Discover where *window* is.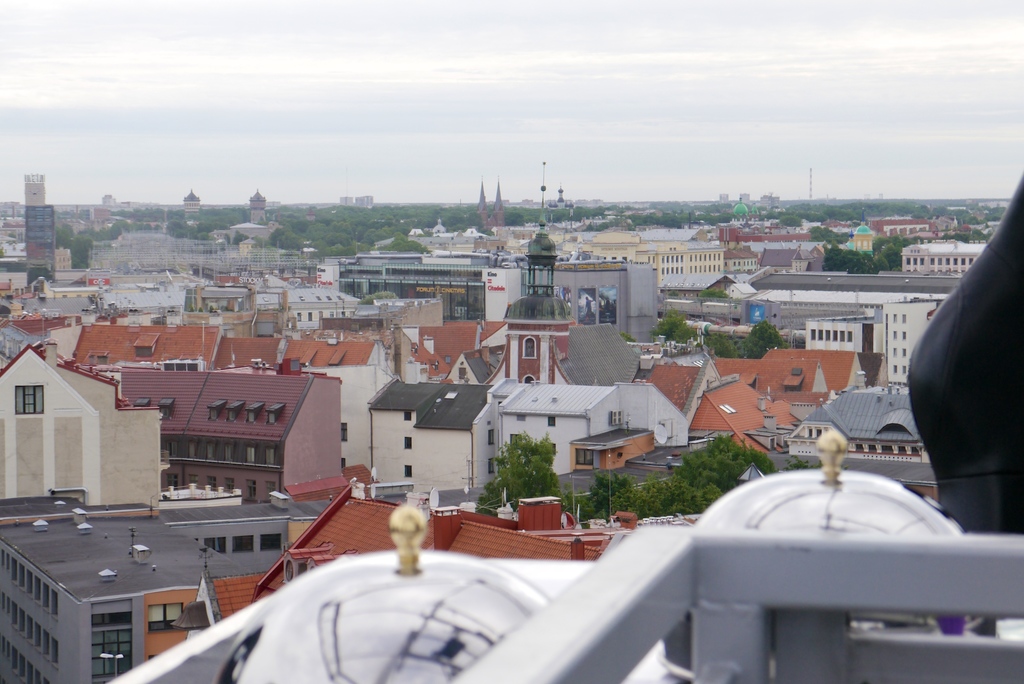
Discovered at bbox=[488, 430, 495, 444].
